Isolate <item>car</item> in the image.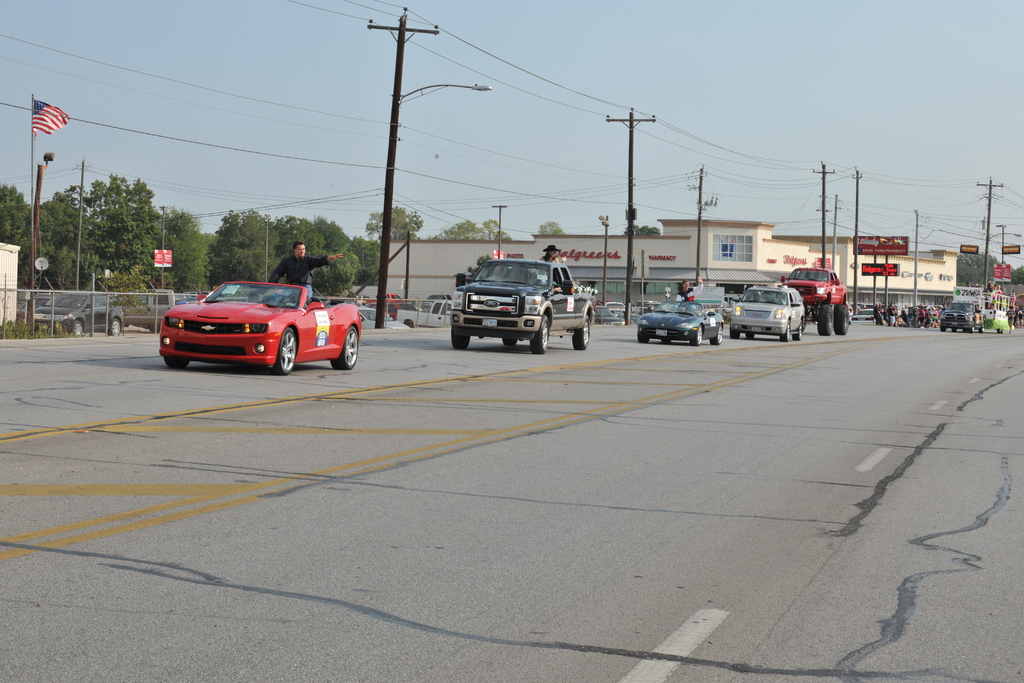
Isolated region: pyautogui.locateOnScreen(639, 299, 721, 342).
